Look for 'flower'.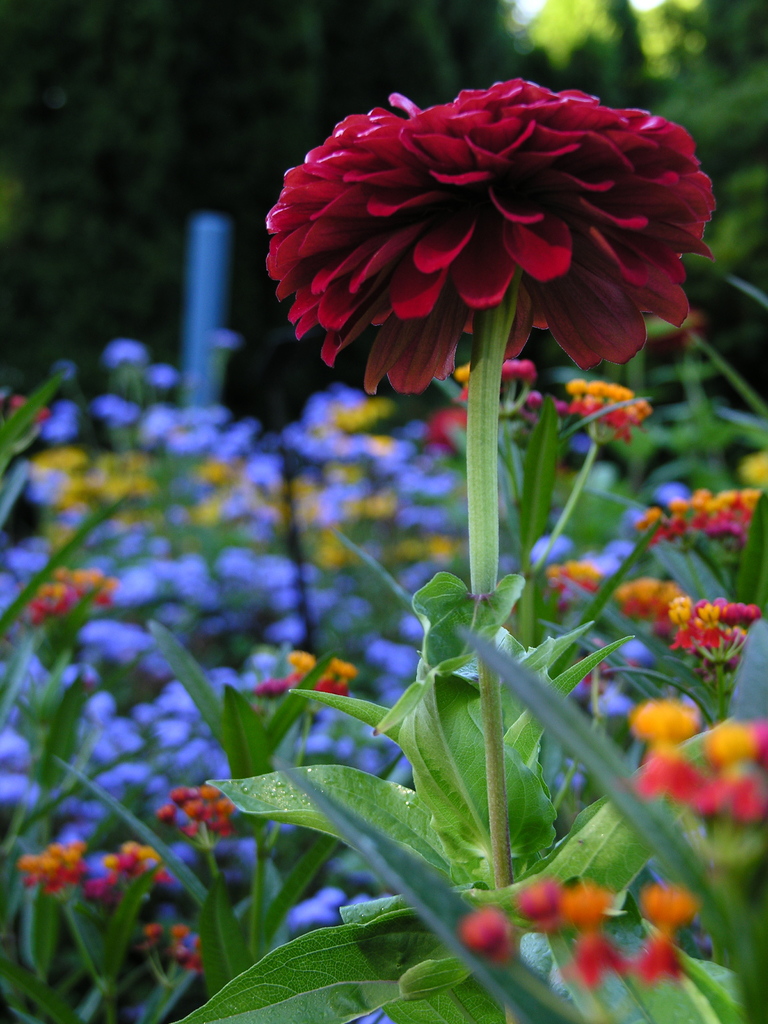
Found: bbox=(668, 612, 744, 662).
